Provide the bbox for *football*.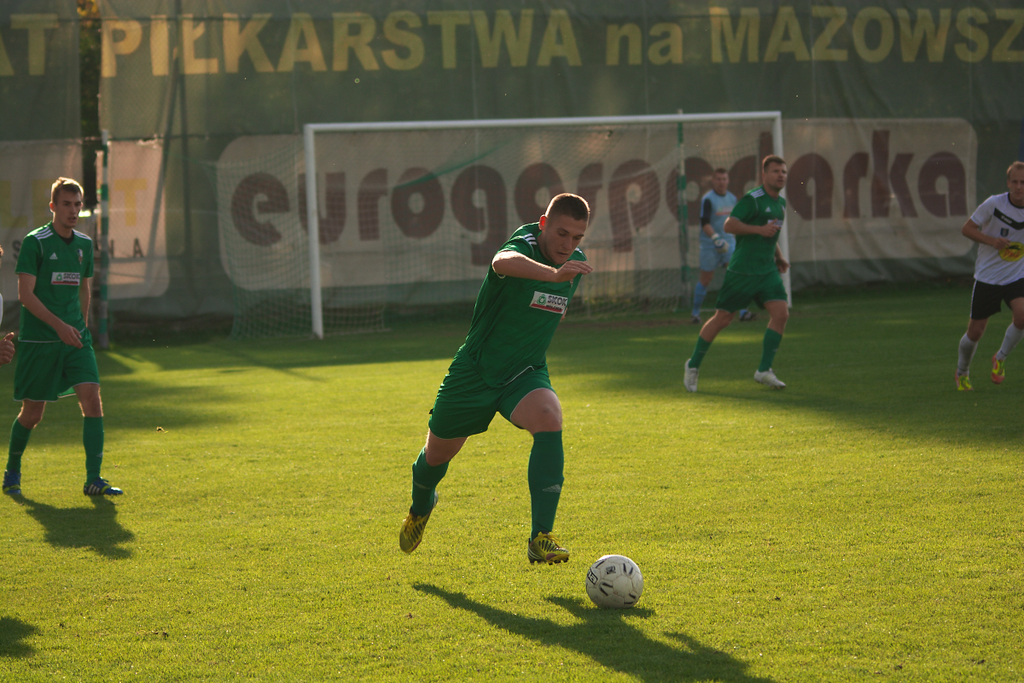
(587,552,646,611).
